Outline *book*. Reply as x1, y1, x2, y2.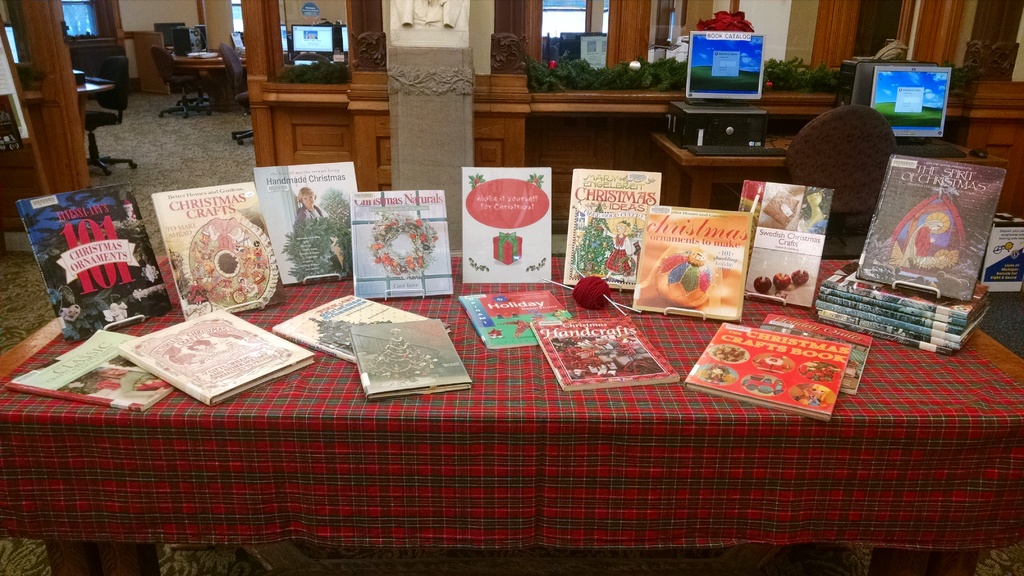
150, 181, 292, 319.
